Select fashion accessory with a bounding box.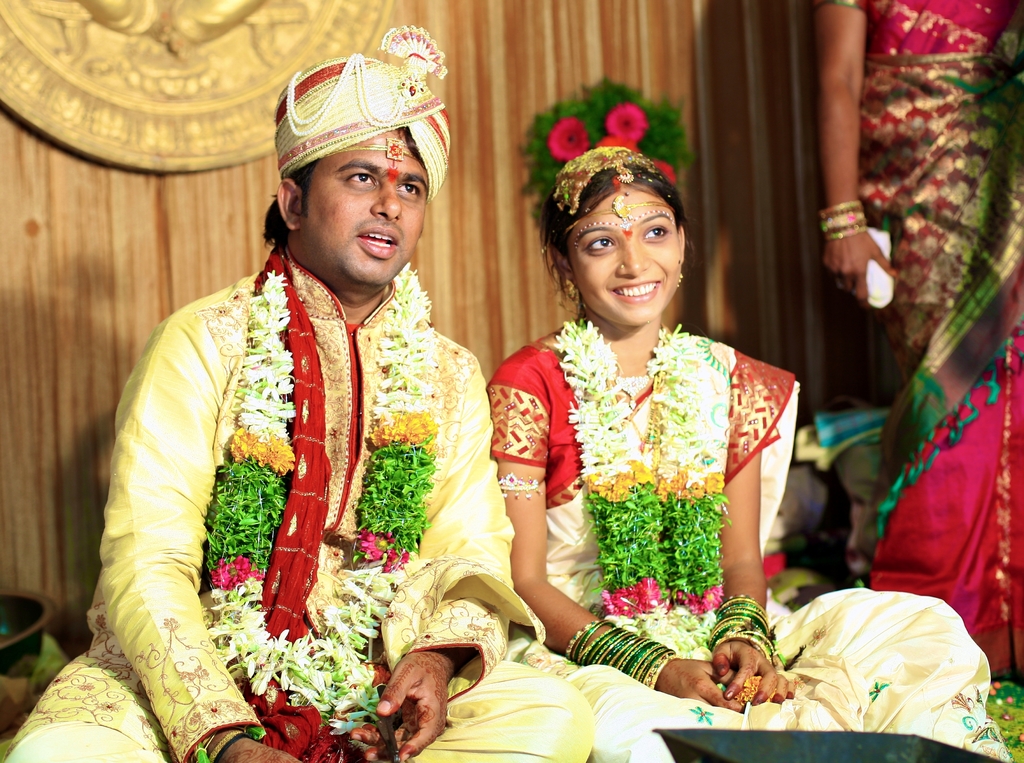
(344, 136, 418, 159).
